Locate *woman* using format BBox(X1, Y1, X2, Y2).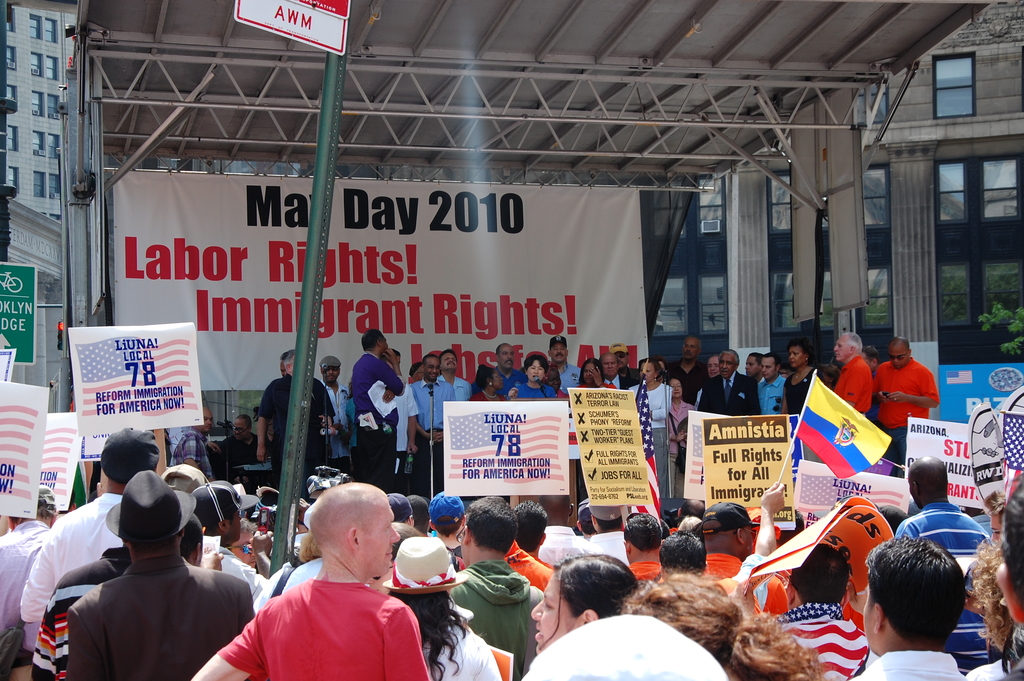
BBox(467, 362, 508, 402).
